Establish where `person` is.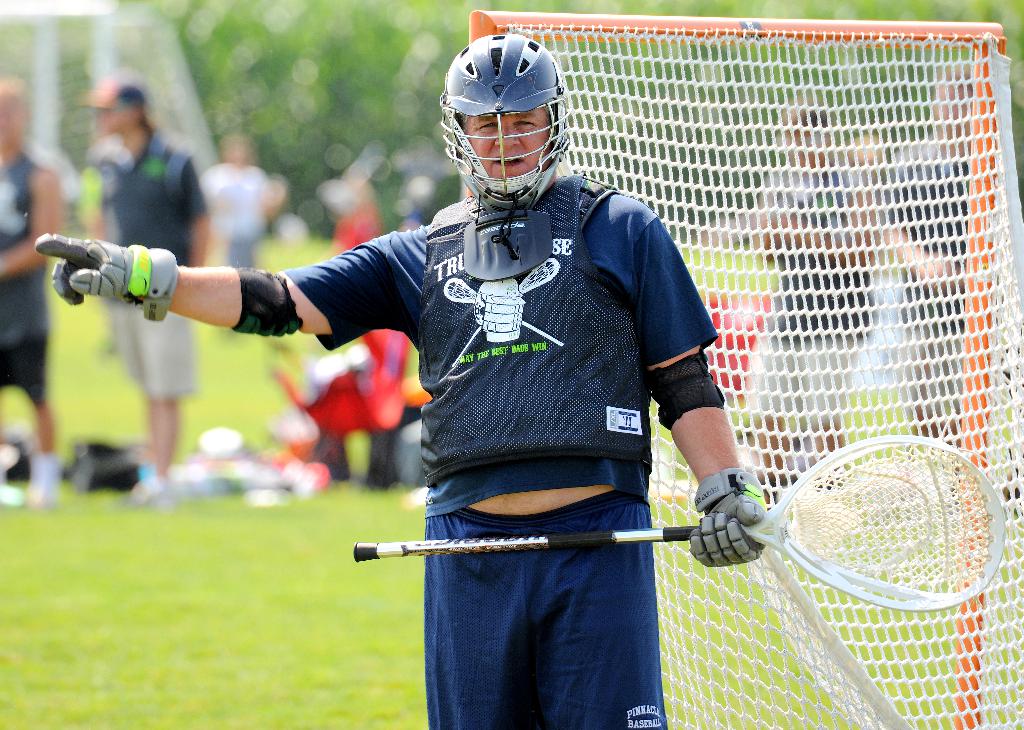
Established at <box>26,36,776,729</box>.
